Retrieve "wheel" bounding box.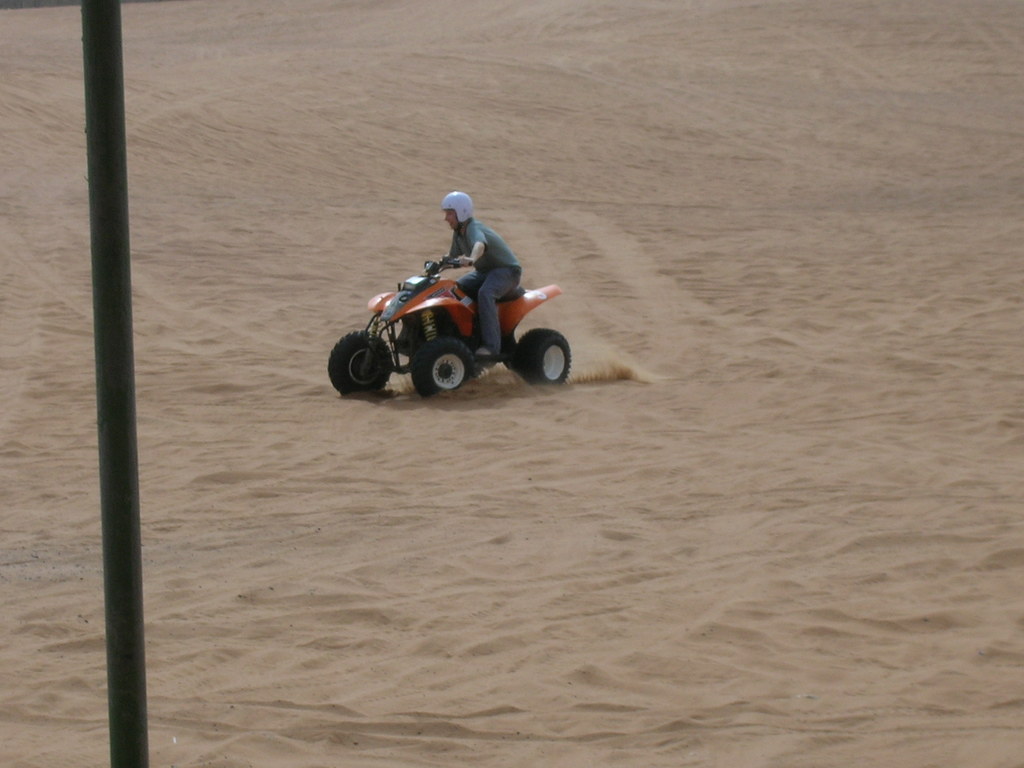
Bounding box: locate(319, 323, 387, 404).
